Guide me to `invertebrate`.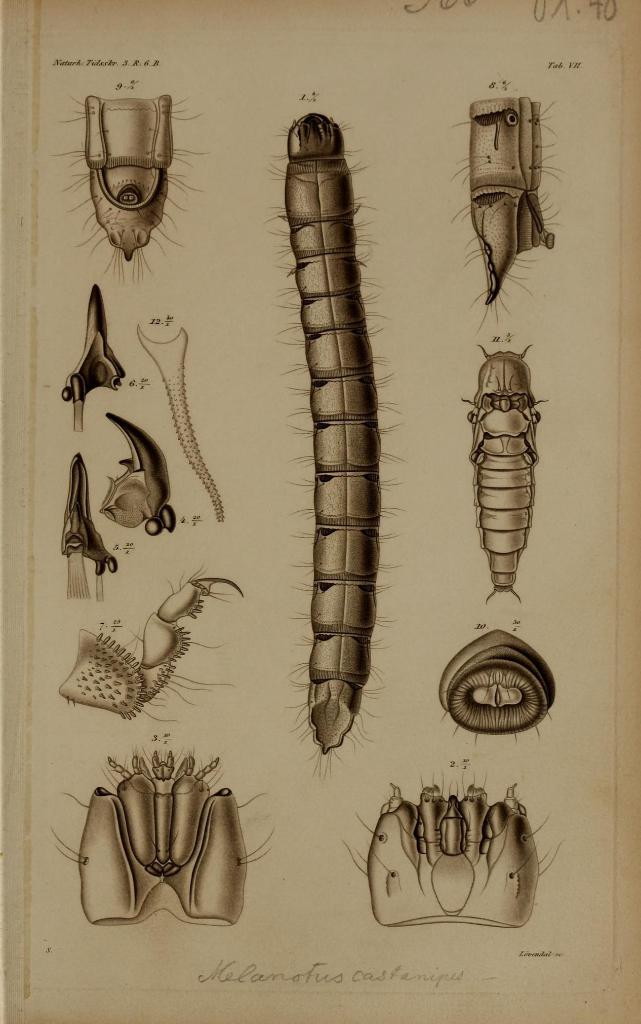
Guidance: locate(47, 746, 271, 930).
